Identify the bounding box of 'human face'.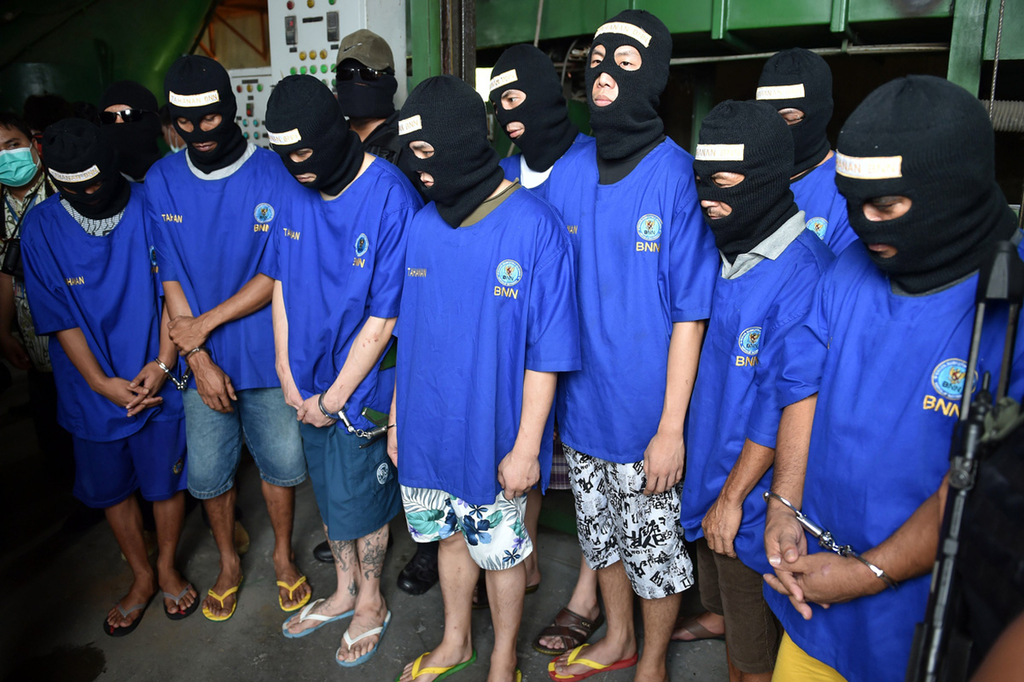
(179, 114, 225, 153).
